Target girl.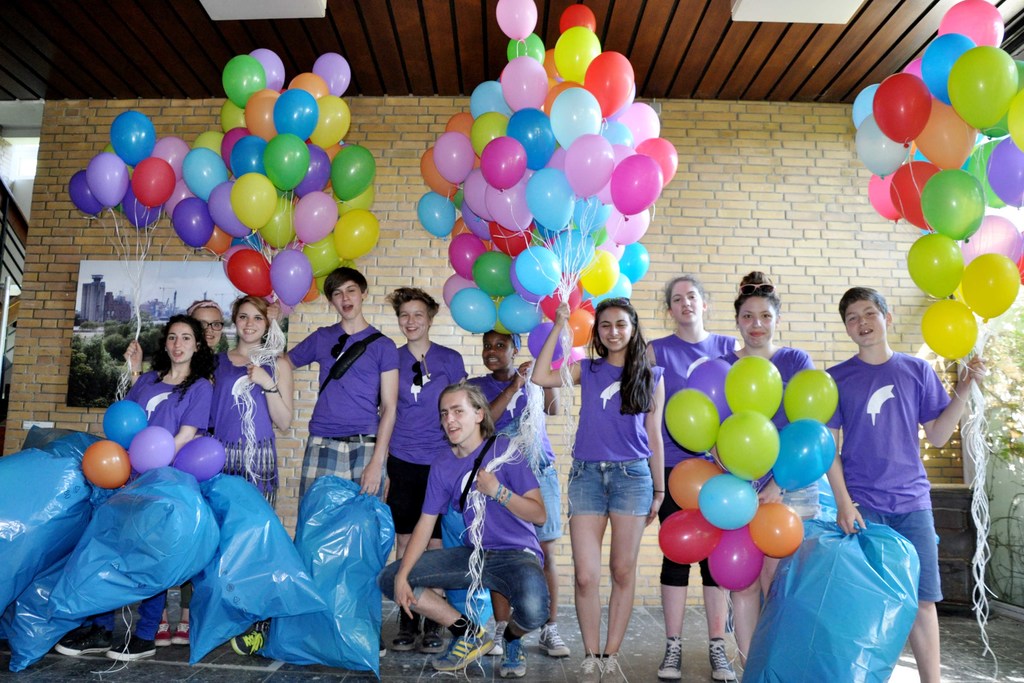
Target region: {"left": 200, "top": 293, "right": 291, "bottom": 653}.
